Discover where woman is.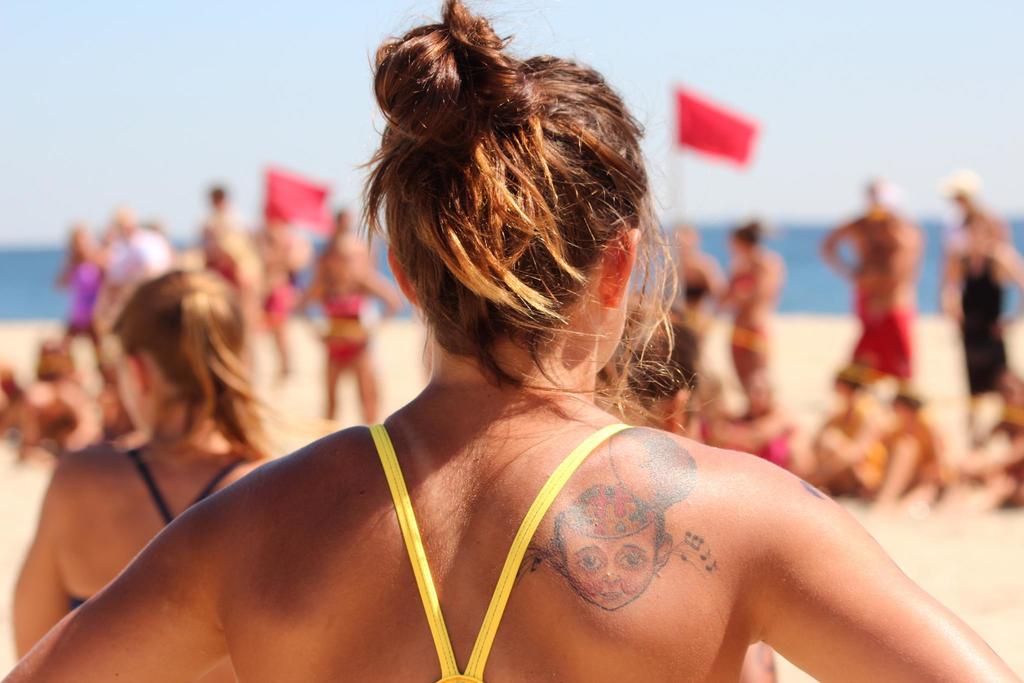
Discovered at 12:266:280:660.
